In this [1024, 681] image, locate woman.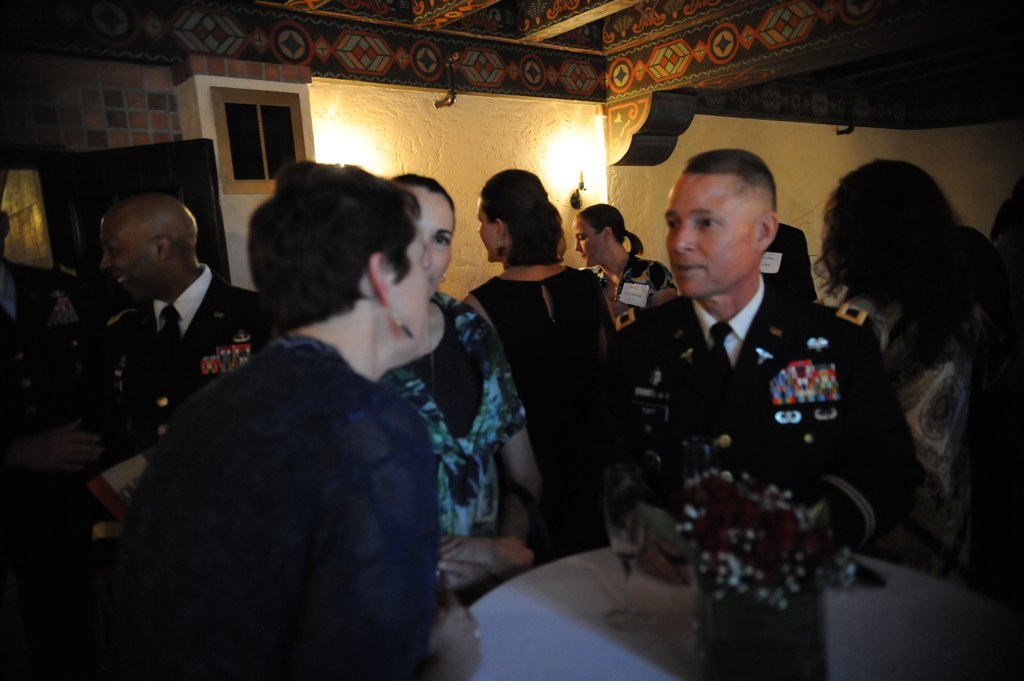
Bounding box: region(463, 153, 634, 563).
